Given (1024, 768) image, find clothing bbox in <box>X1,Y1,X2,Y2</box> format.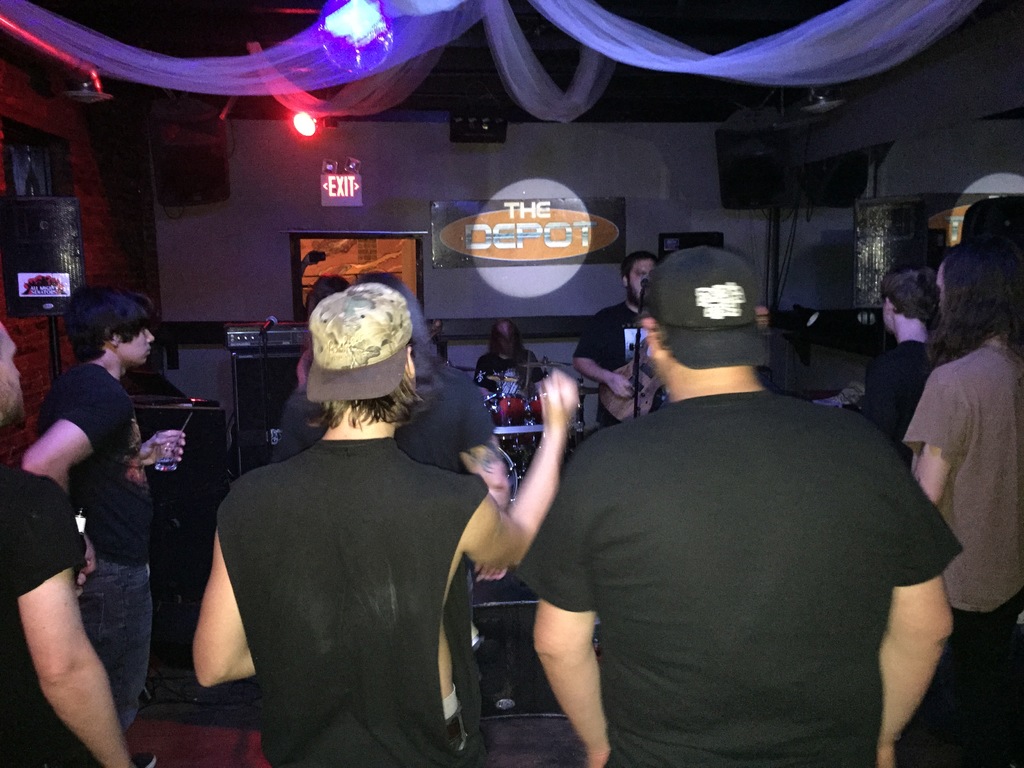
<box>1,462,84,767</box>.
